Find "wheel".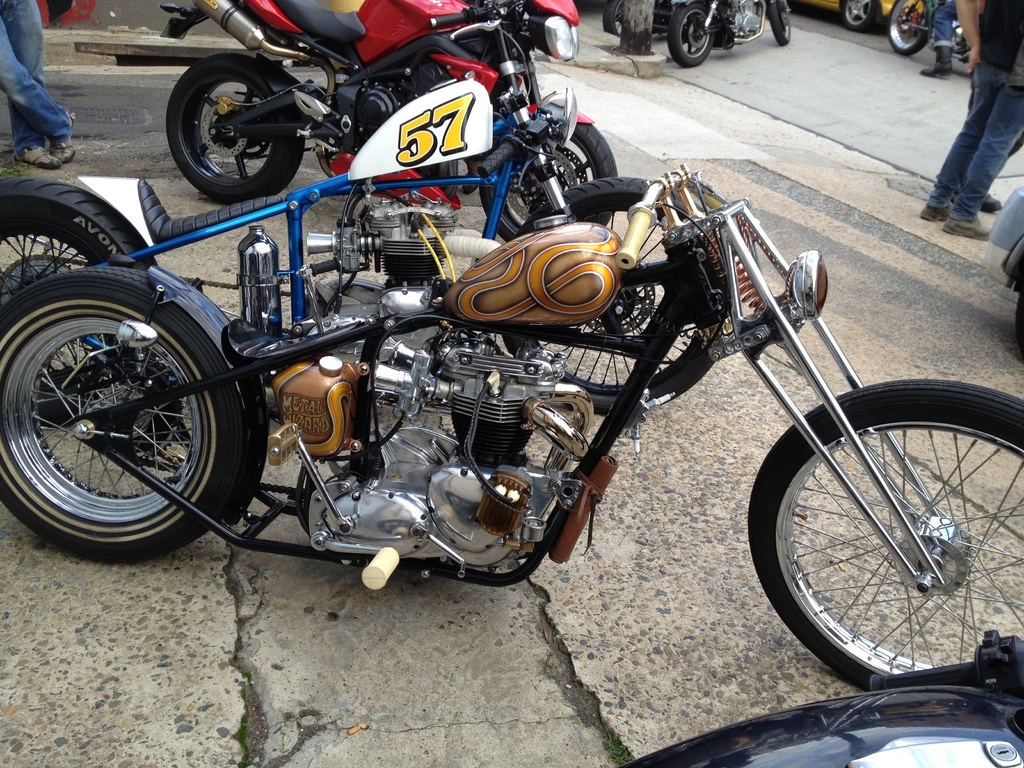
pyautogui.locateOnScreen(511, 175, 723, 412).
